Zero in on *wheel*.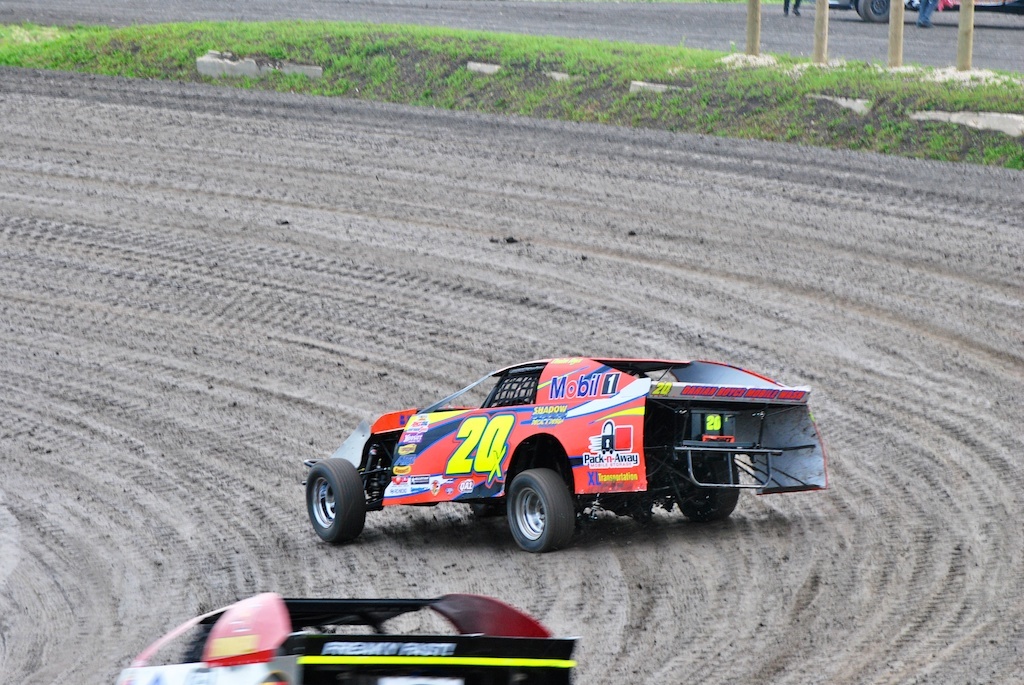
Zeroed in: BBox(307, 458, 367, 545).
